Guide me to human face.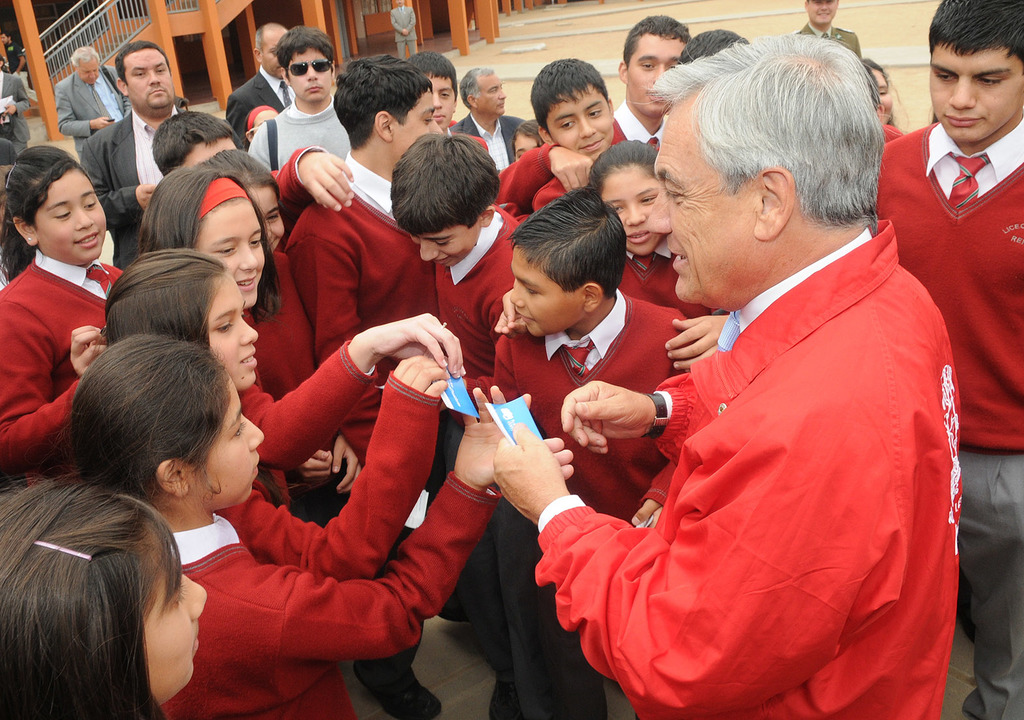
Guidance: l=546, t=71, r=621, b=178.
